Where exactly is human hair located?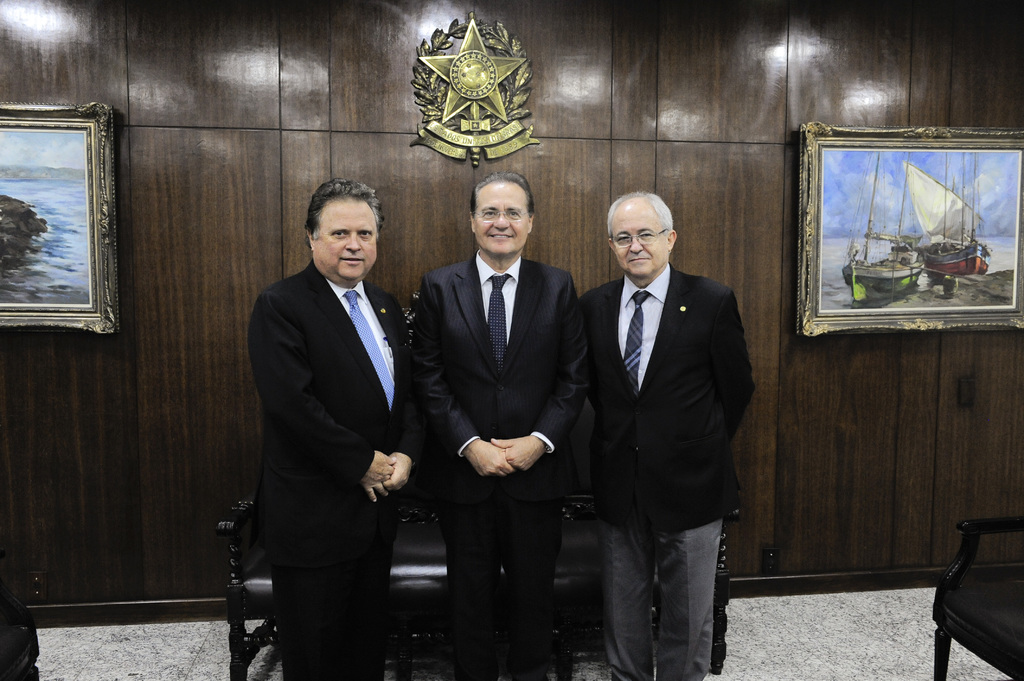
Its bounding box is 602/193/675/237.
